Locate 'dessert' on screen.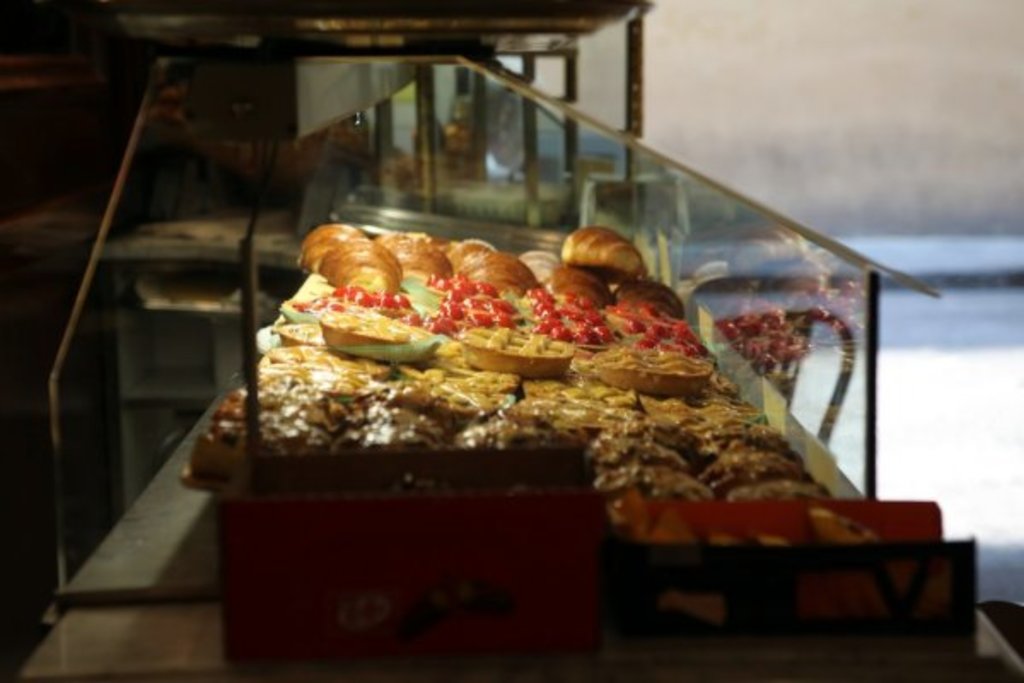
On screen at l=312, t=234, r=408, b=280.
